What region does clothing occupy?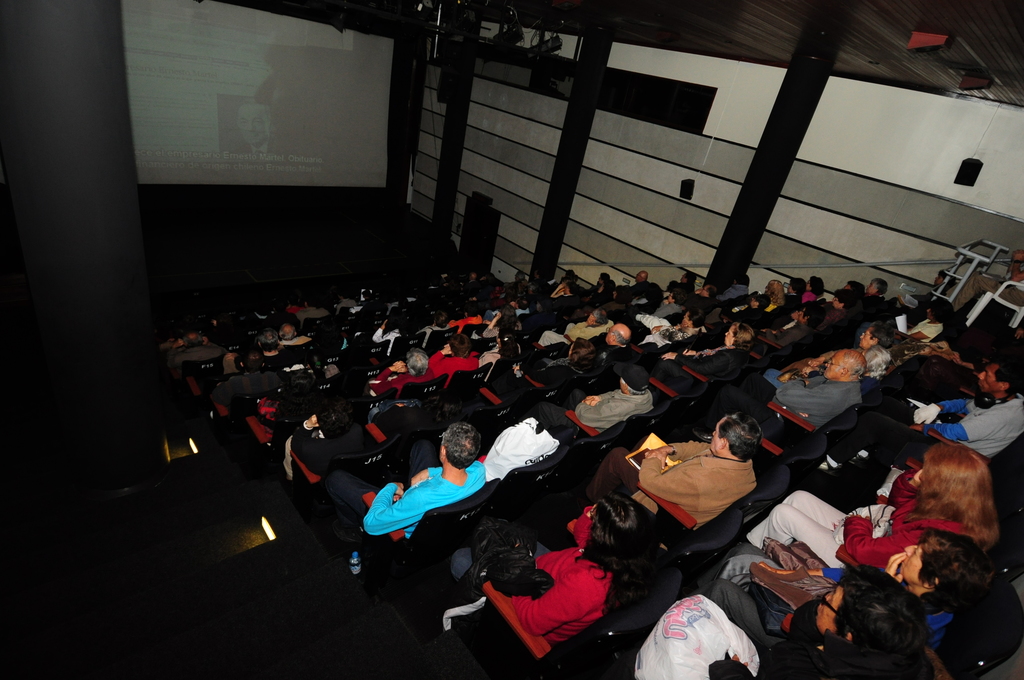
locate(899, 284, 953, 305).
